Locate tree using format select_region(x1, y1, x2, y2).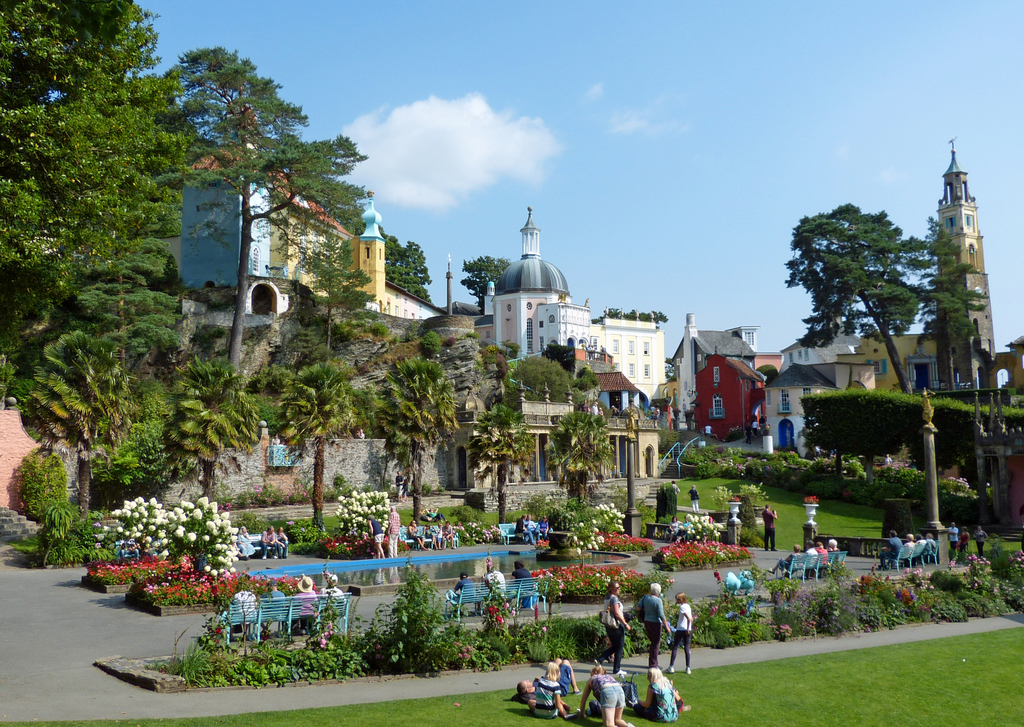
select_region(922, 208, 985, 389).
